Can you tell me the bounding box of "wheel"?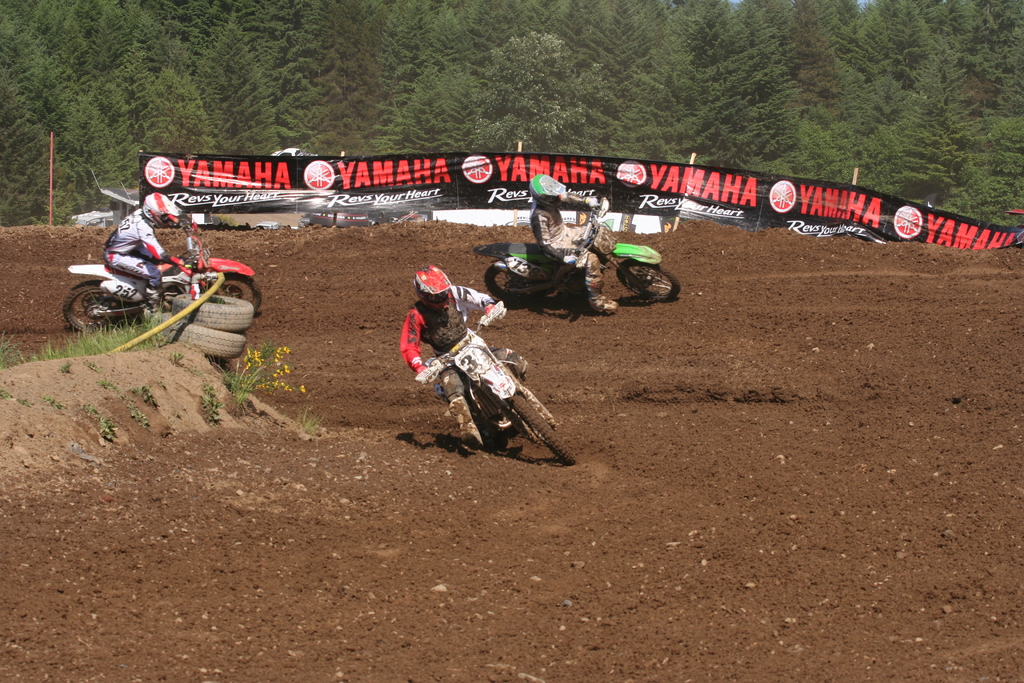
209,273,259,309.
